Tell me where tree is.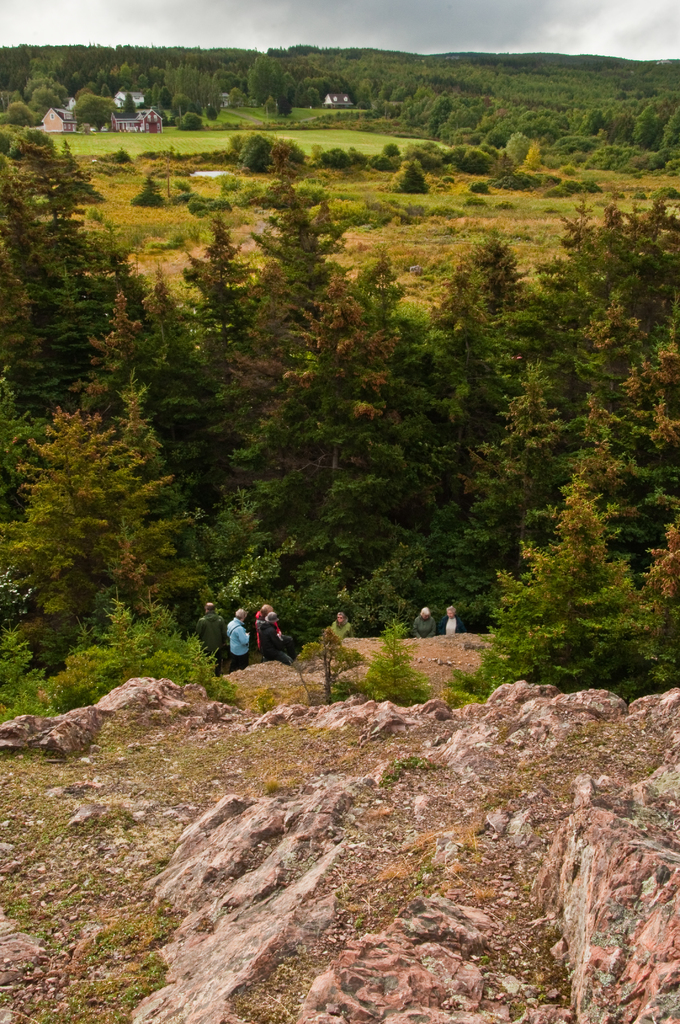
tree is at left=160, top=58, right=229, bottom=133.
